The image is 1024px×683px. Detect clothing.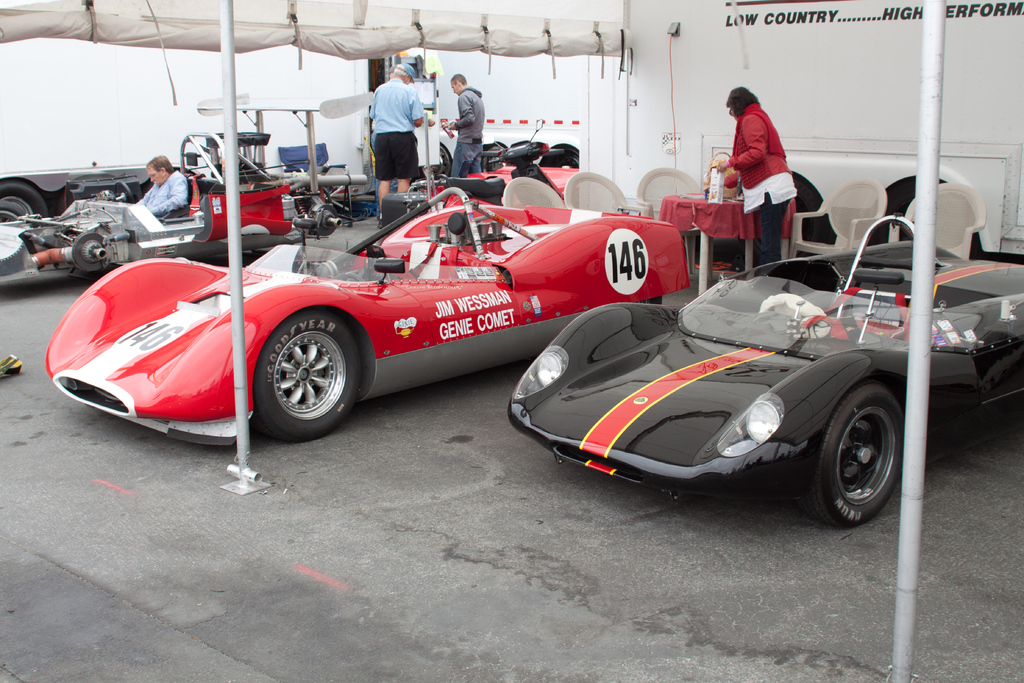
Detection: locate(716, 93, 810, 265).
